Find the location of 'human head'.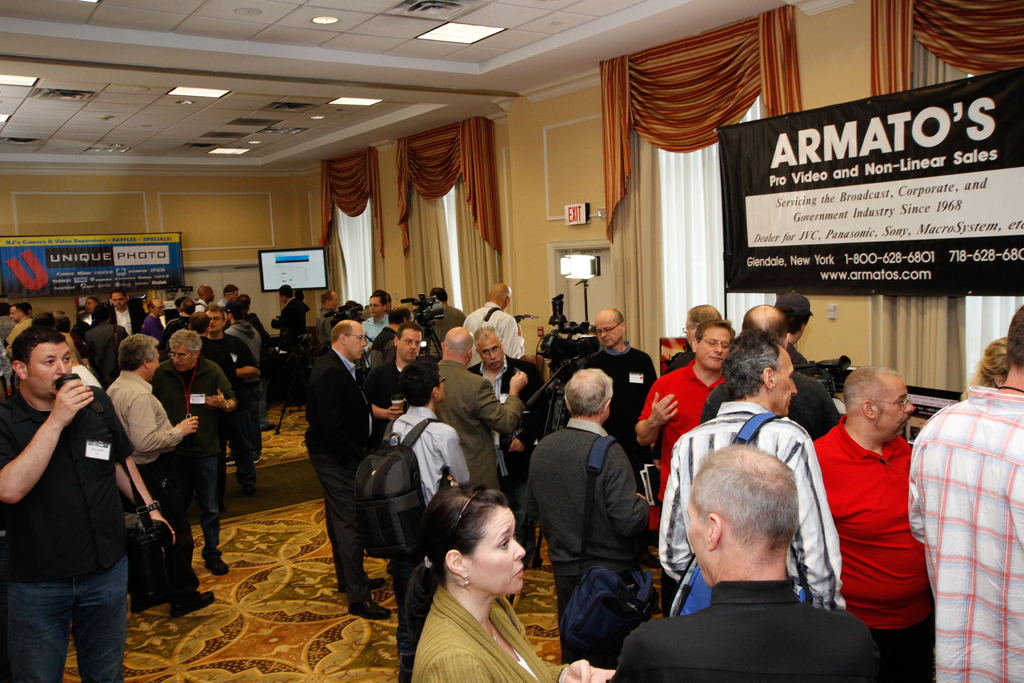
Location: <region>110, 292, 129, 311</region>.
